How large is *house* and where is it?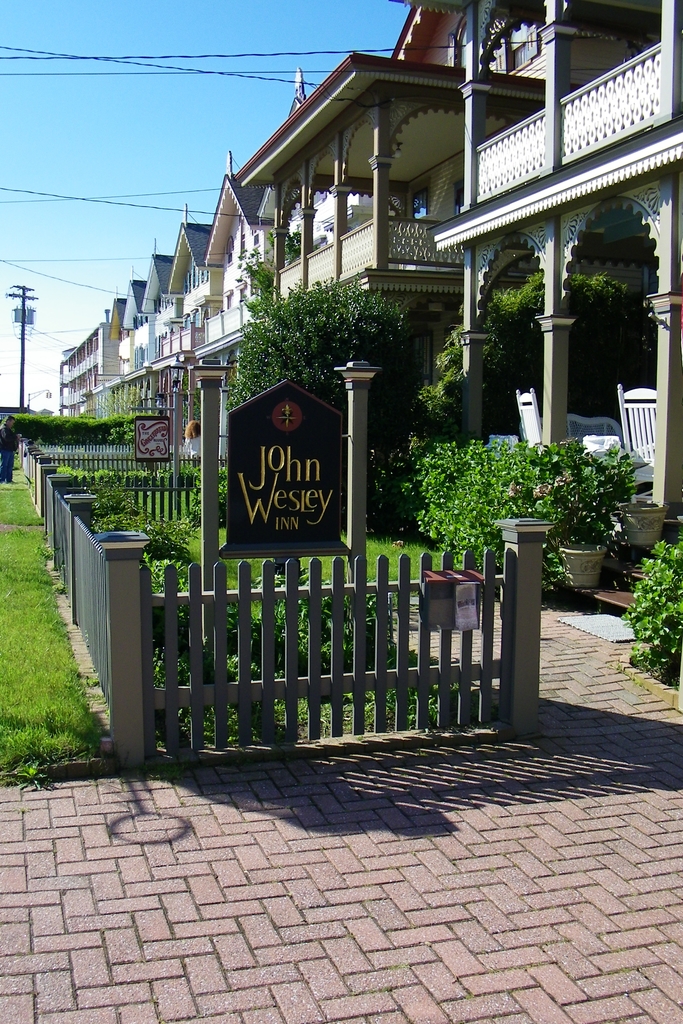
Bounding box: Rect(423, 0, 682, 624).
